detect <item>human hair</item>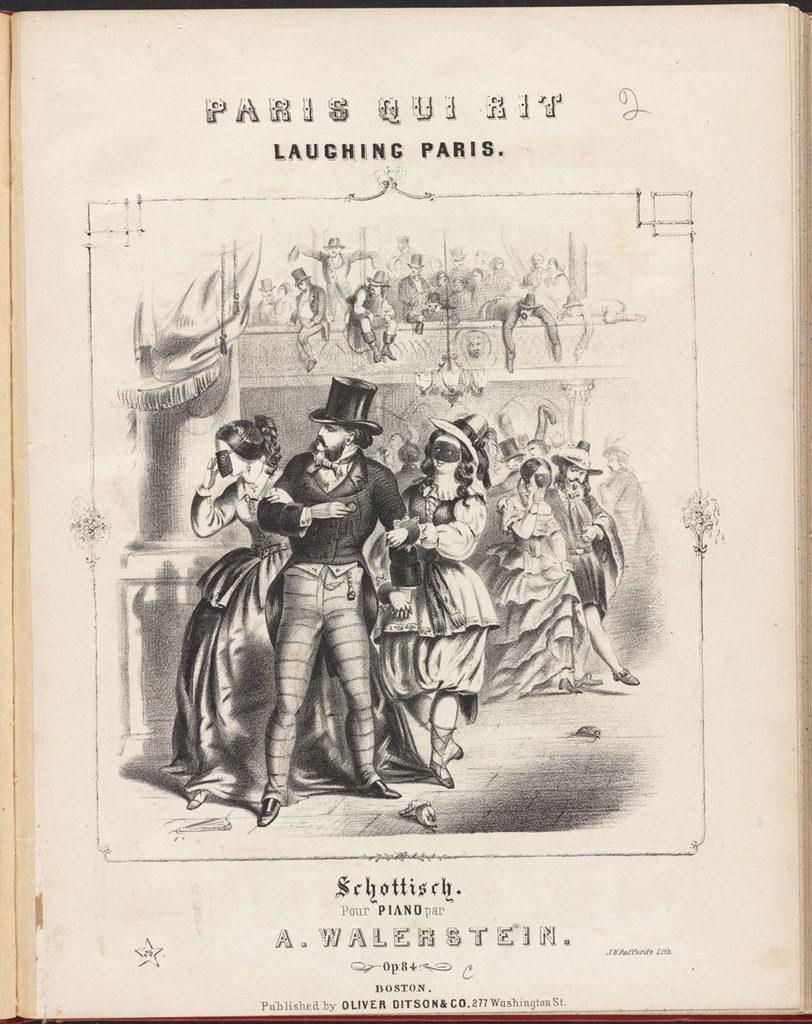
<region>554, 461, 587, 492</region>
